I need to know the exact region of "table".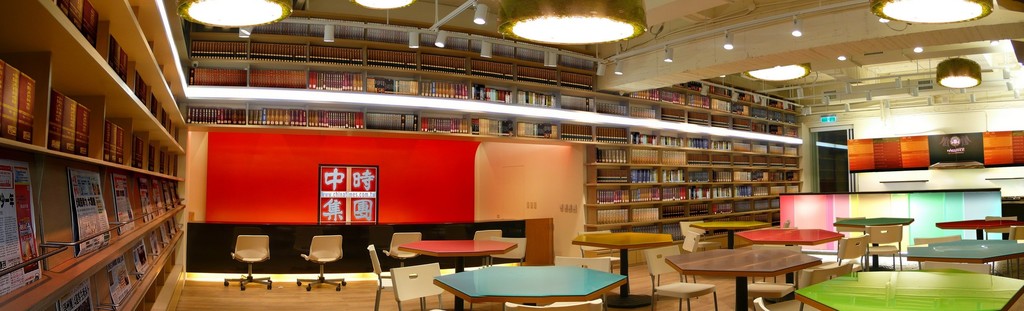
Region: 668,243,818,310.
